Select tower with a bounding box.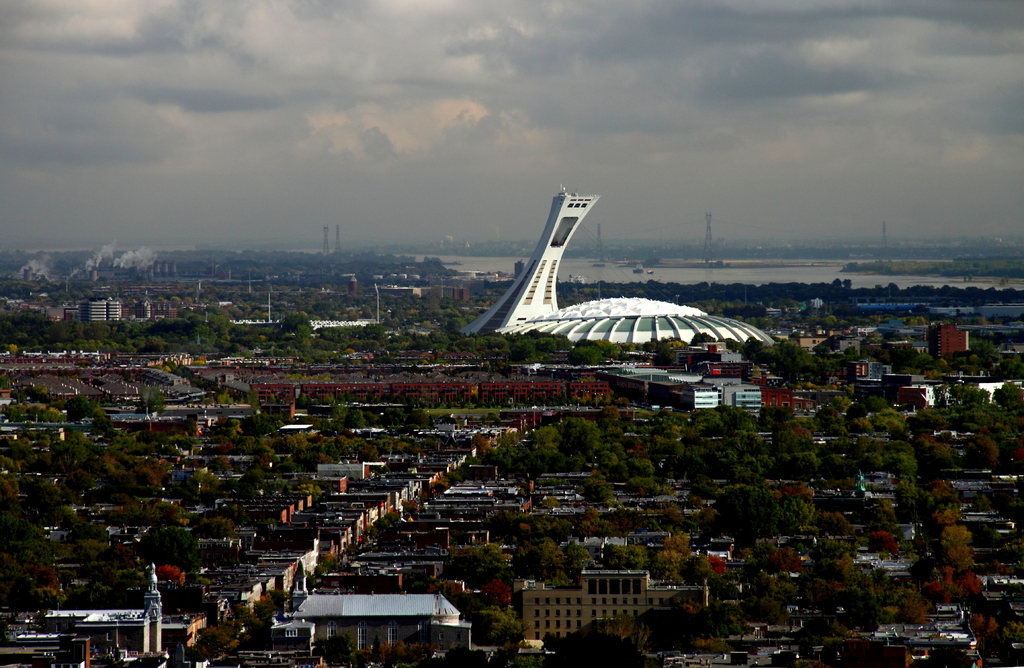
rect(460, 193, 603, 336).
